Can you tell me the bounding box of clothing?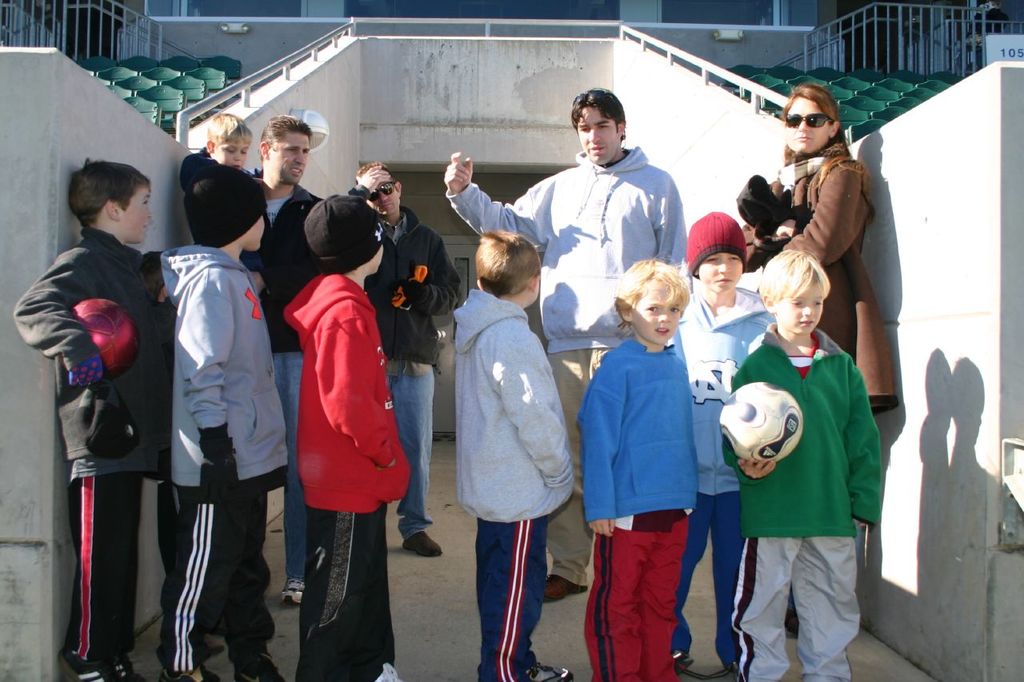
{"x1": 726, "y1": 317, "x2": 881, "y2": 681}.
